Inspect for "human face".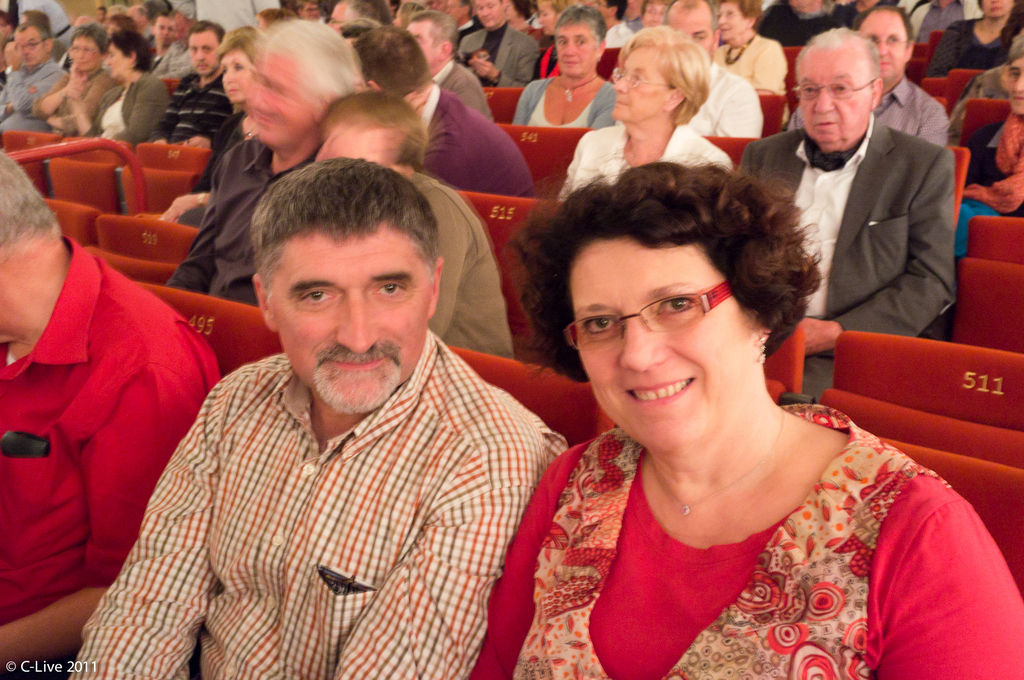
Inspection: crop(610, 49, 674, 122).
